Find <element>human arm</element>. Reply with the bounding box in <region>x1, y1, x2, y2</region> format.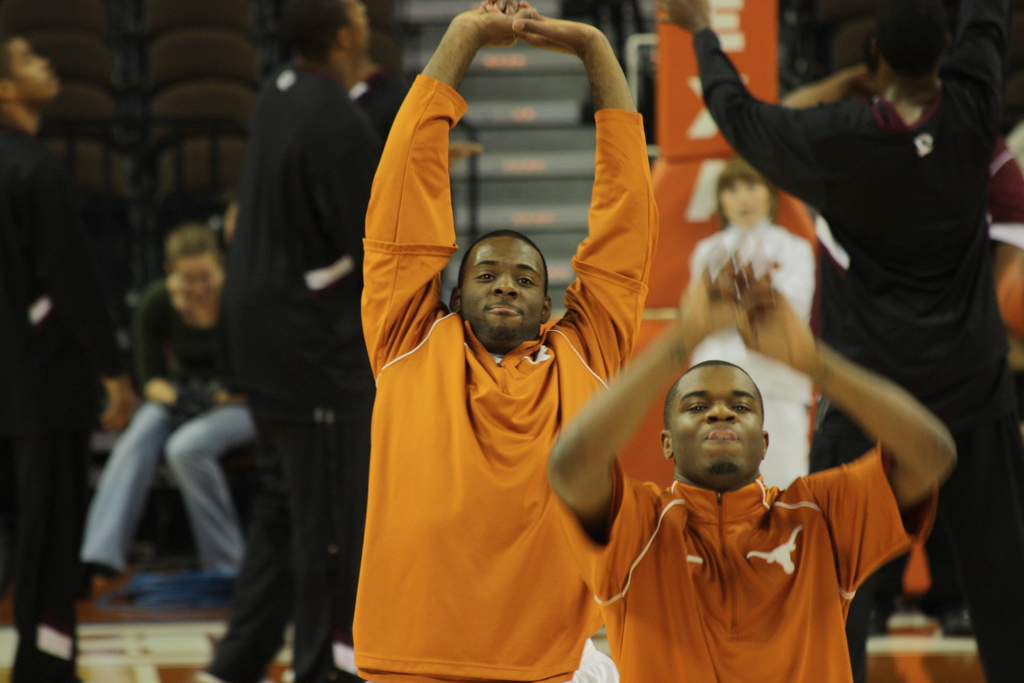
<region>359, 0, 539, 386</region>.
